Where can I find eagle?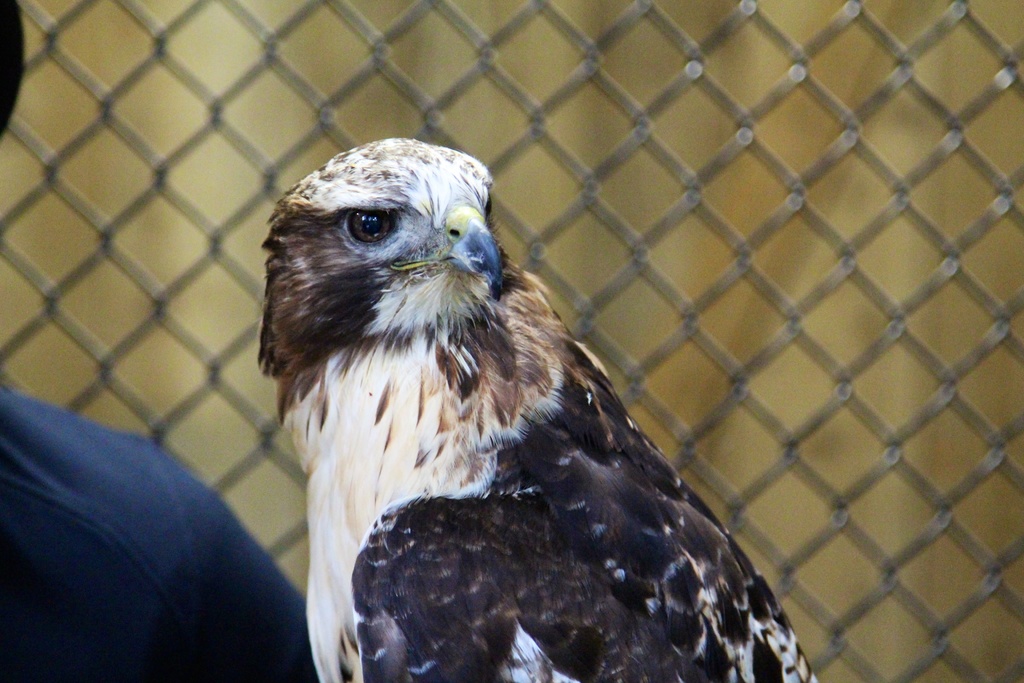
You can find it at l=252, t=138, r=822, b=682.
